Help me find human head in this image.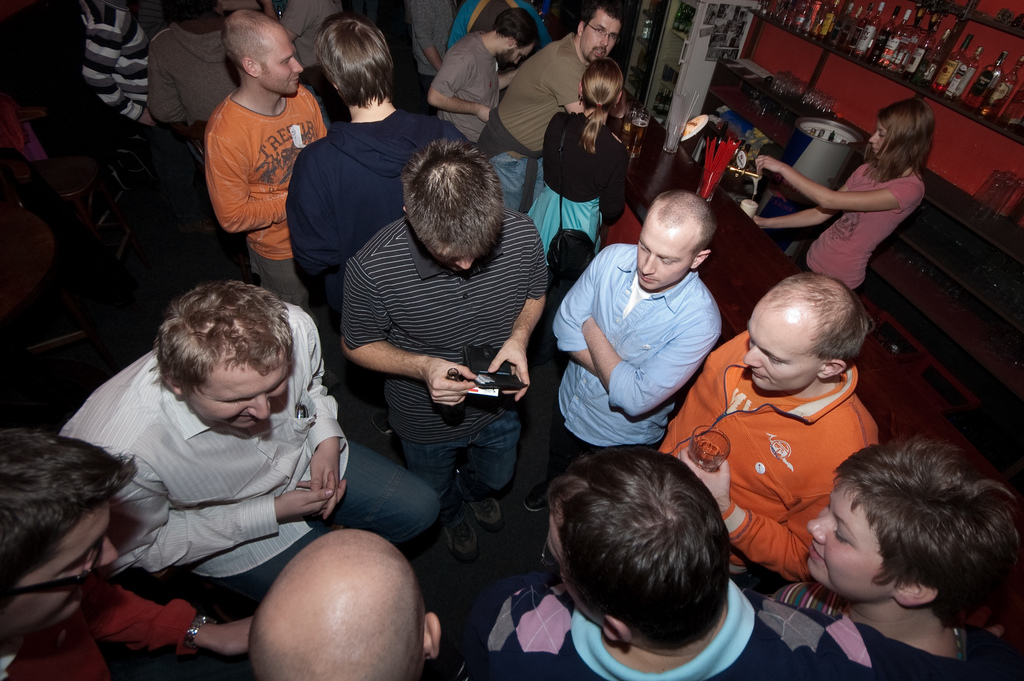
Found it: detection(732, 270, 871, 408).
